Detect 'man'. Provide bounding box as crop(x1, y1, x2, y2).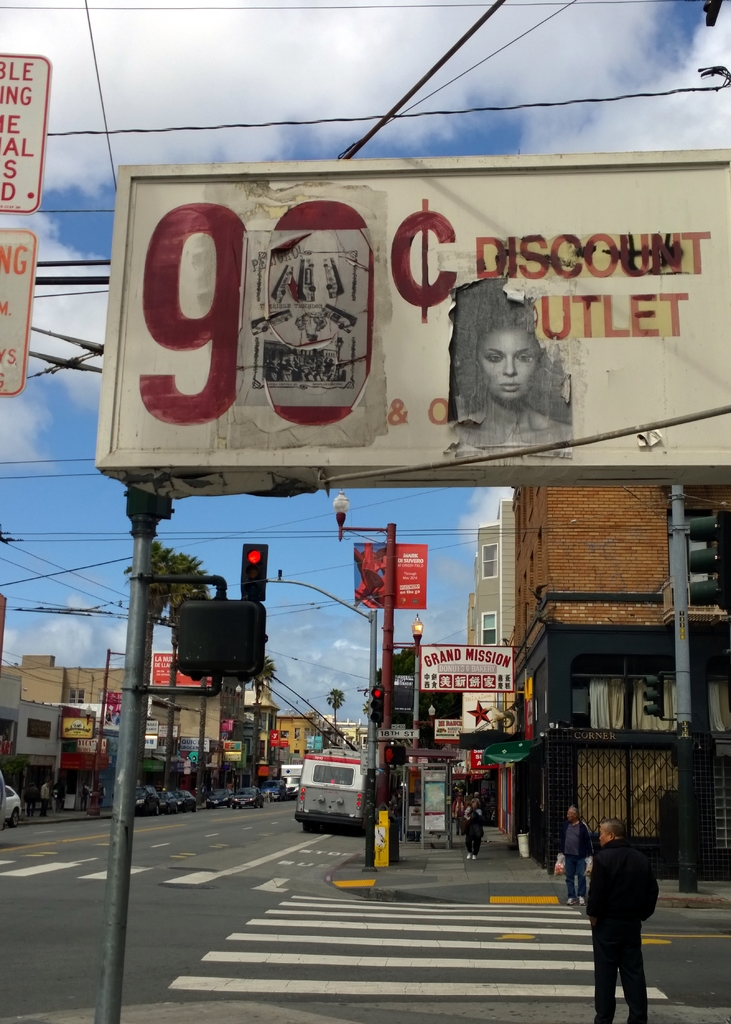
crop(557, 799, 594, 906).
